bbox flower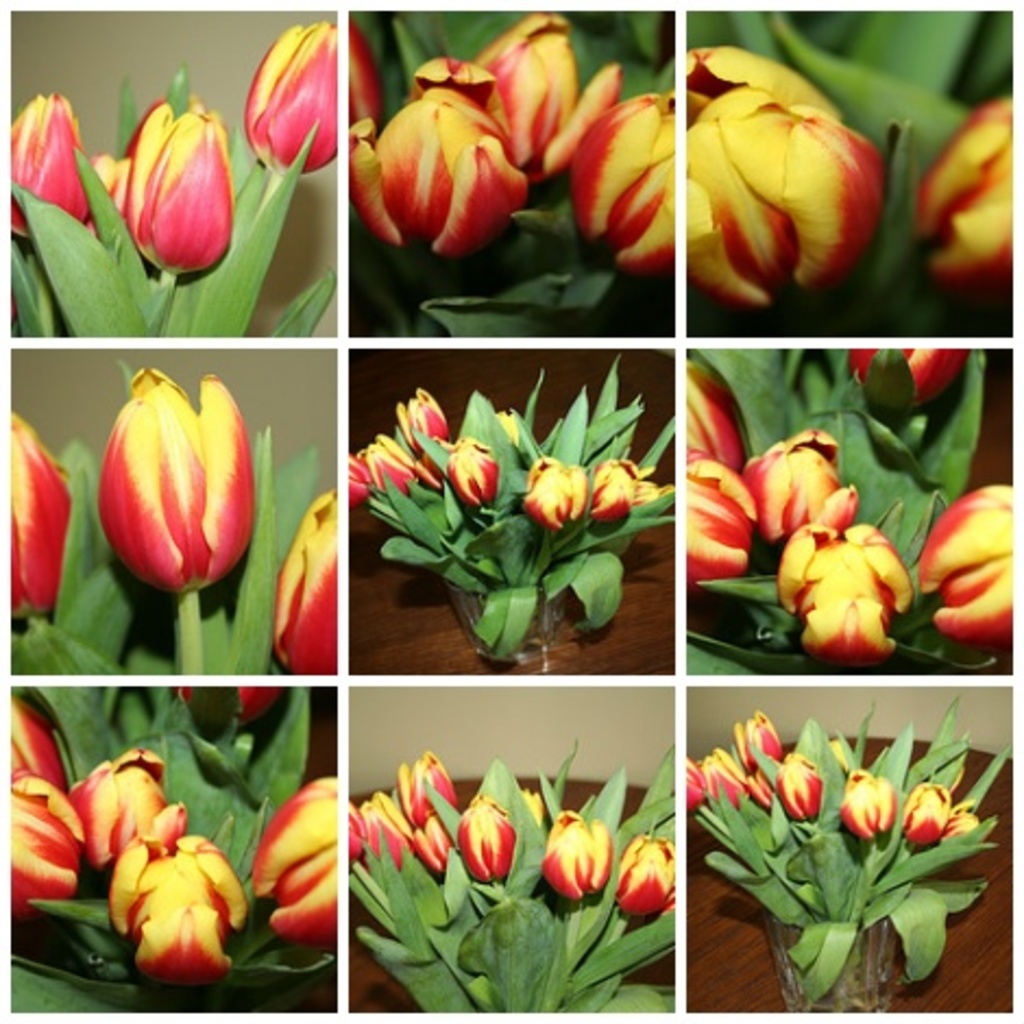
bbox=(172, 682, 279, 732)
